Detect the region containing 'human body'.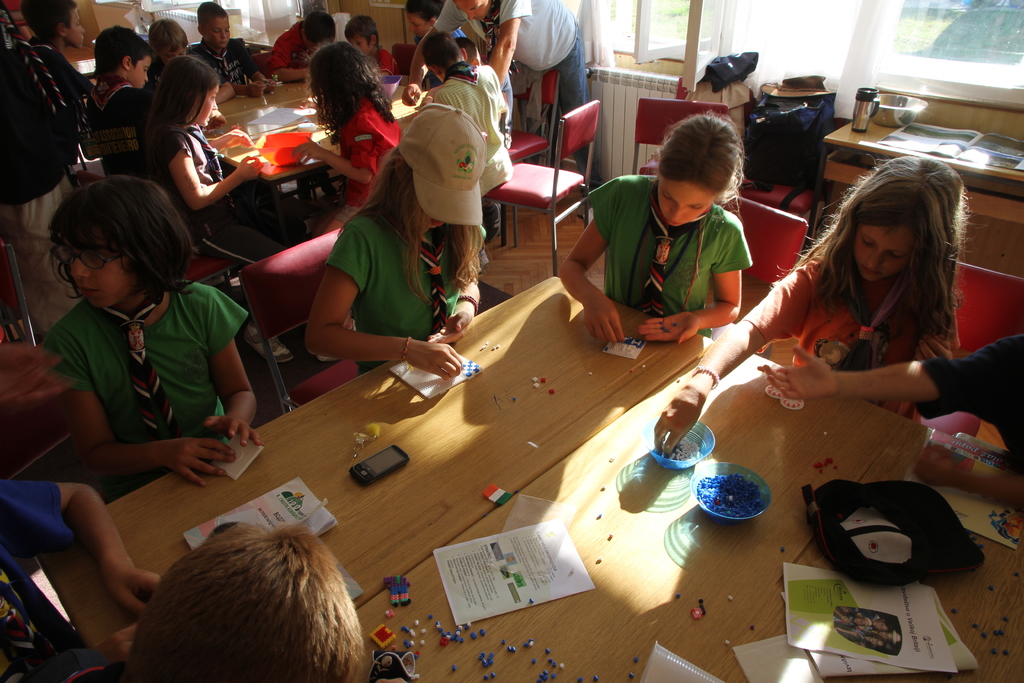
crop(659, 158, 955, 465).
